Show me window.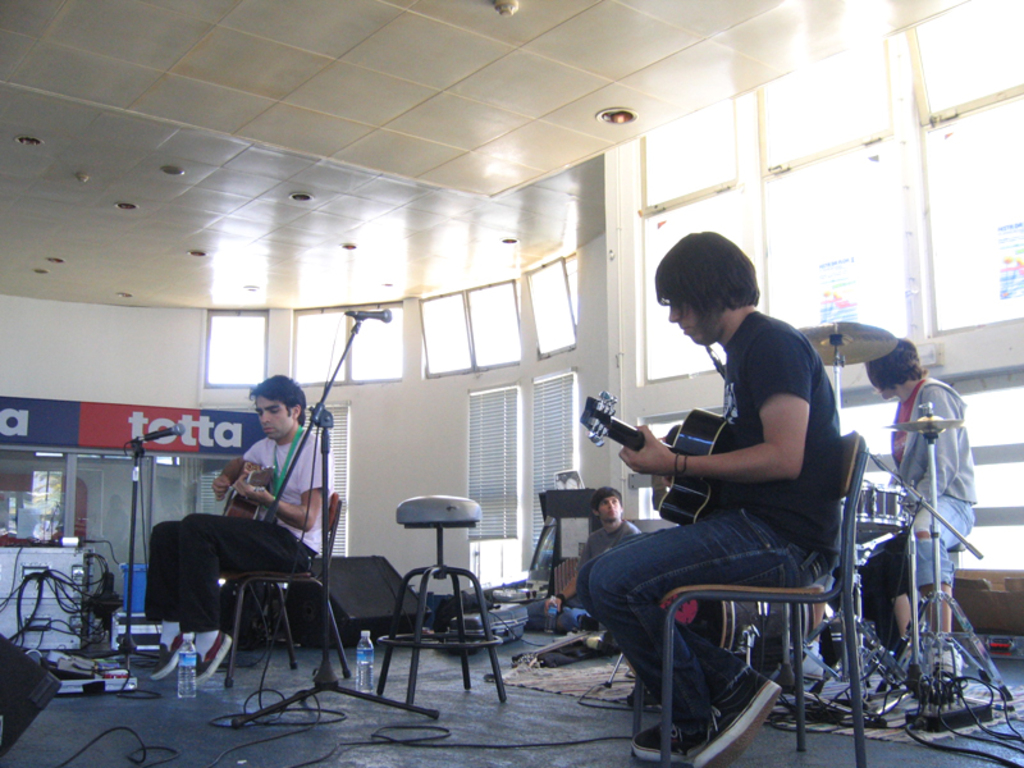
window is here: box=[521, 247, 575, 358].
